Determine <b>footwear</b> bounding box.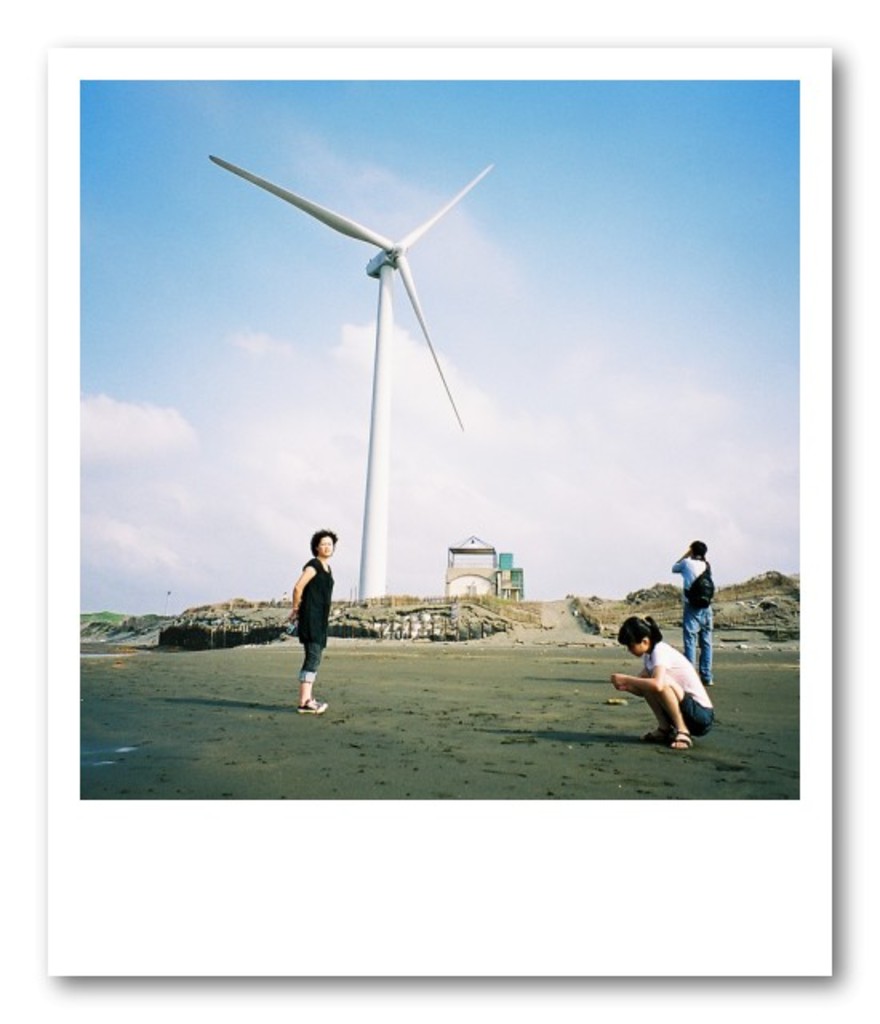
Determined: BBox(648, 728, 674, 741).
